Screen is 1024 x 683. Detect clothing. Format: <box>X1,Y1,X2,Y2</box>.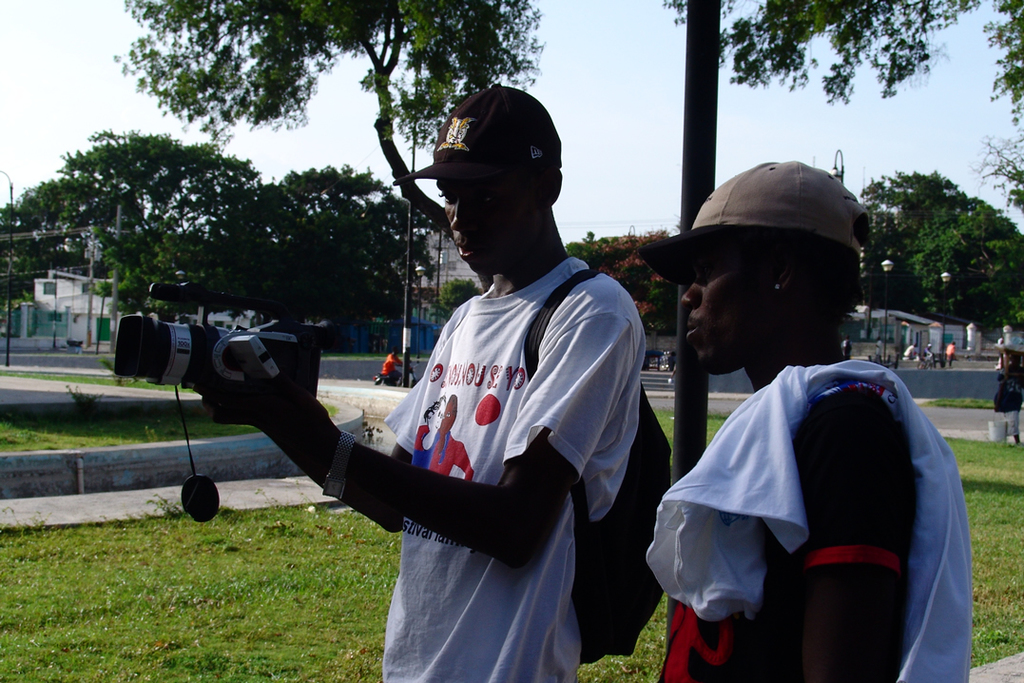
<box>380,352,405,387</box>.
